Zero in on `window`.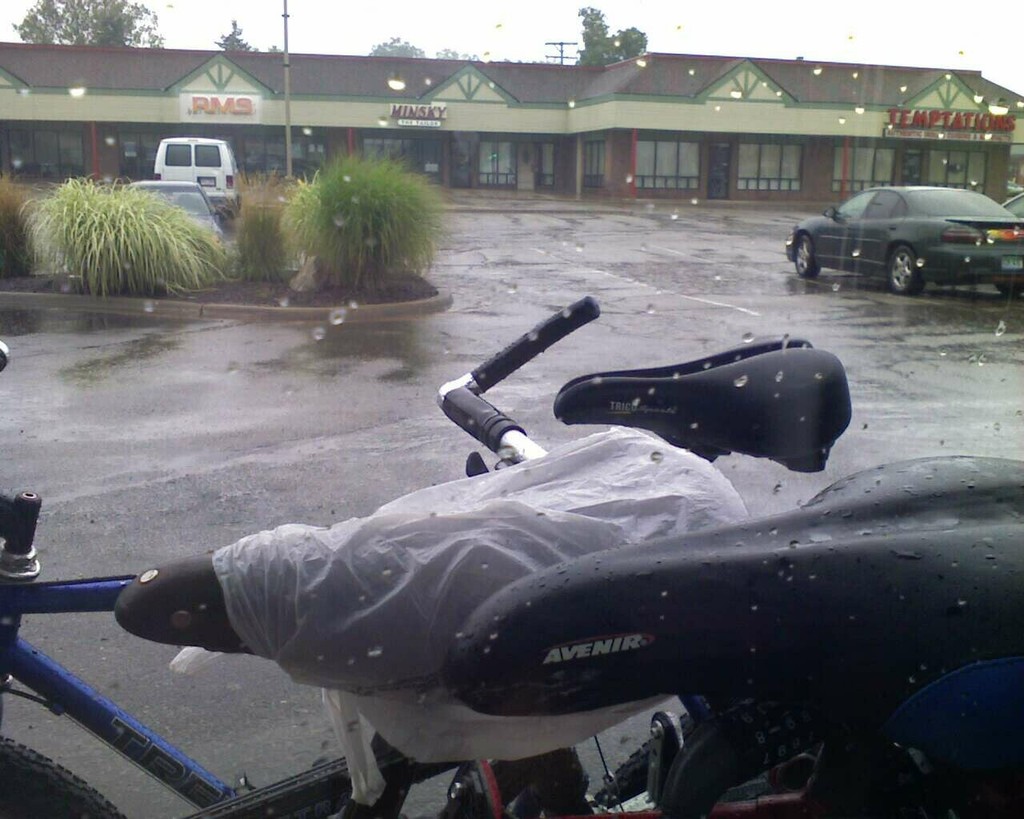
Zeroed in: 582/143/606/187.
